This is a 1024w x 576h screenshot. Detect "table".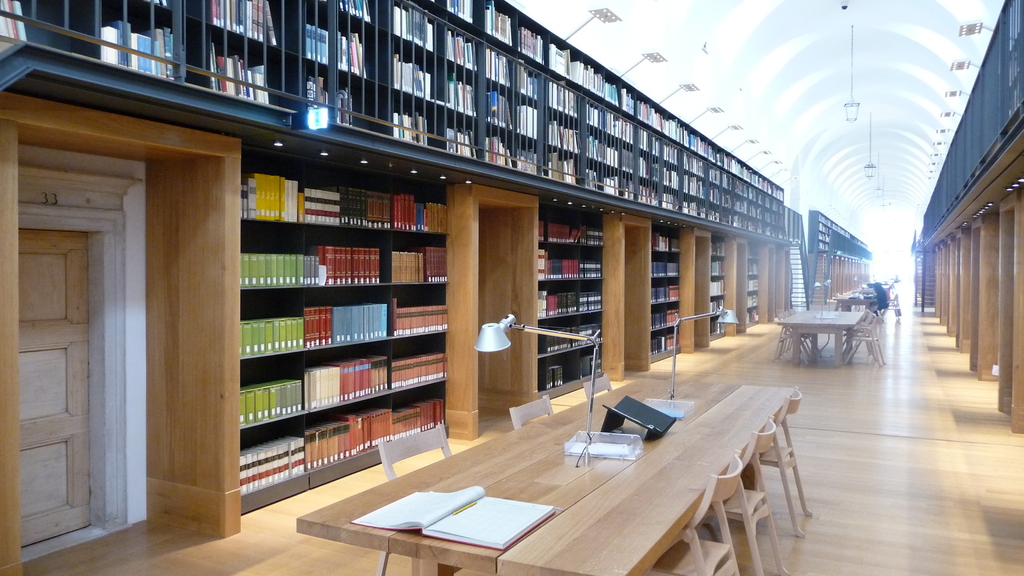
310 385 788 573.
